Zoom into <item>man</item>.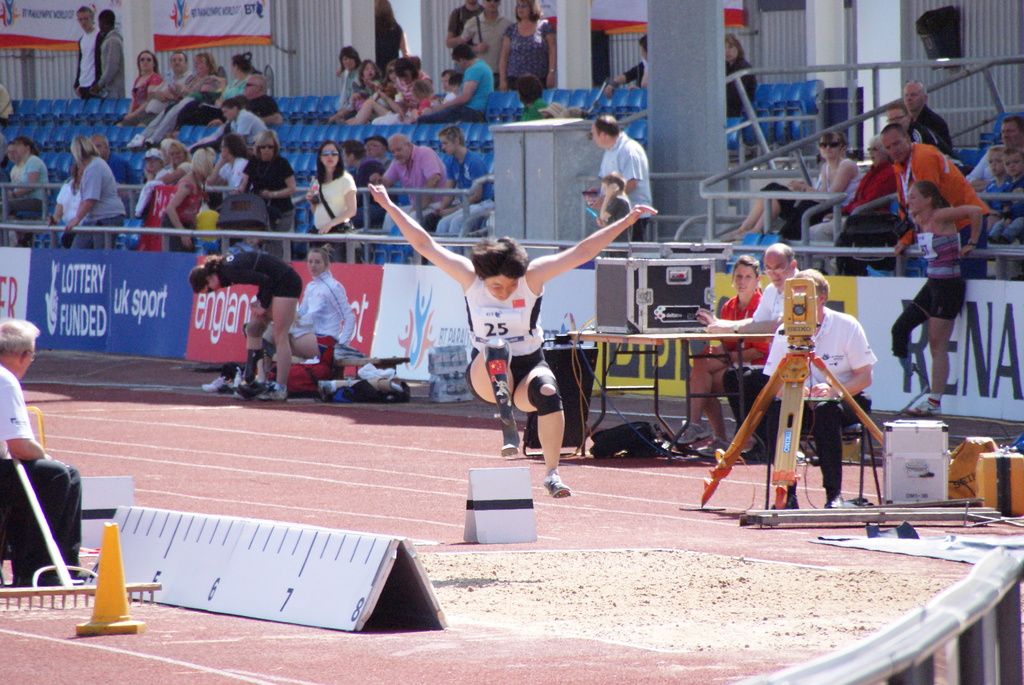
Zoom target: rect(337, 139, 403, 232).
